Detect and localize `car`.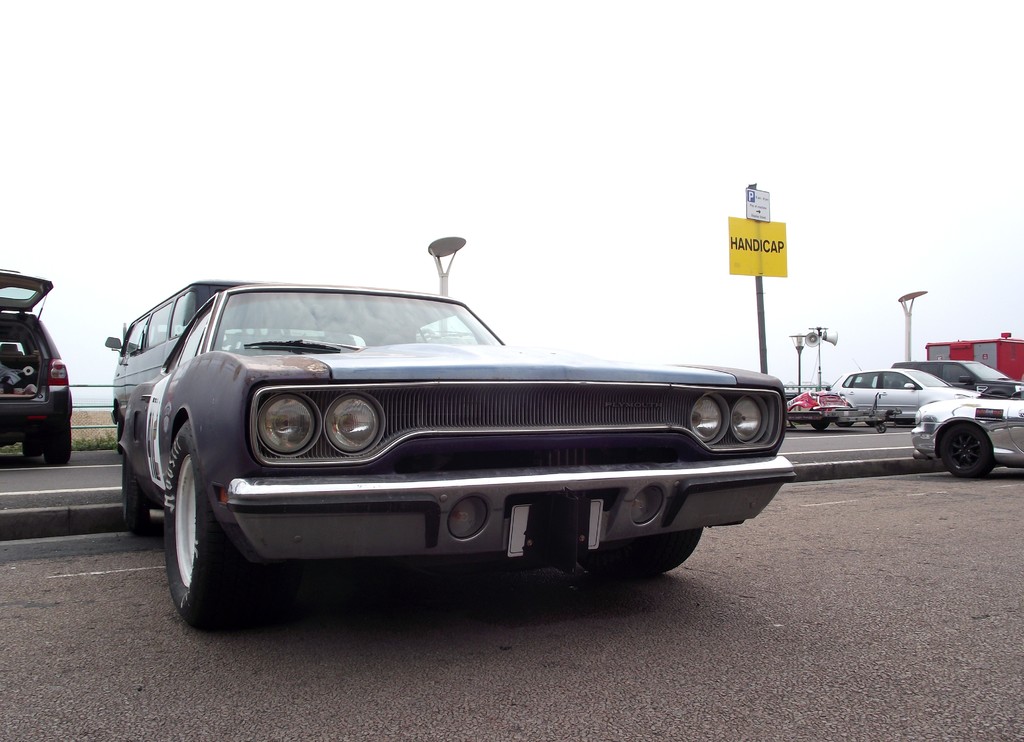
Localized at [0, 260, 64, 465].
